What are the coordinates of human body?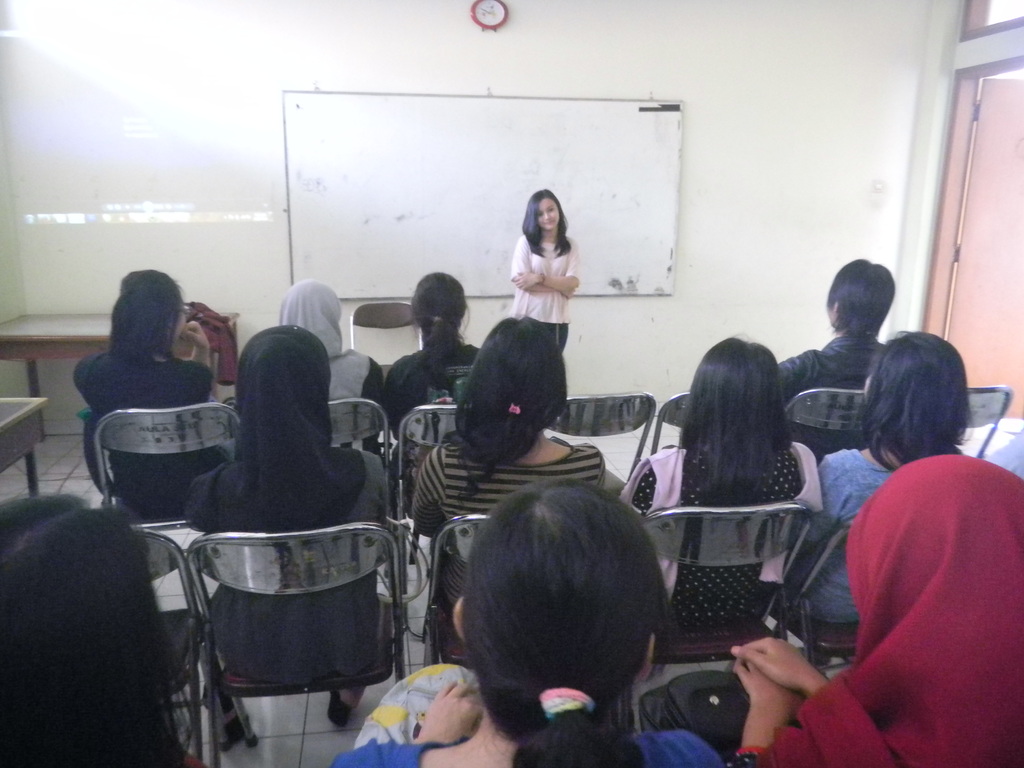
x1=323, y1=684, x2=730, y2=767.
